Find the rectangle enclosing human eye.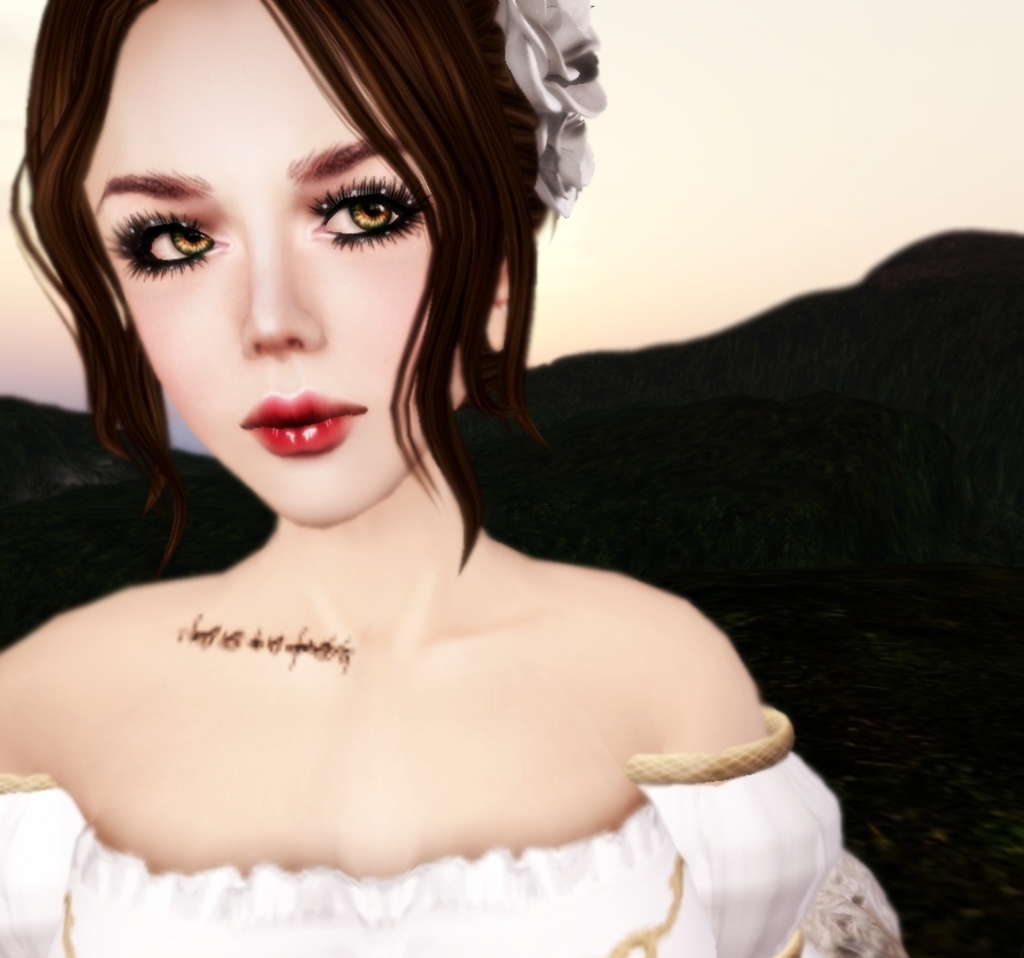
locate(91, 182, 214, 281).
